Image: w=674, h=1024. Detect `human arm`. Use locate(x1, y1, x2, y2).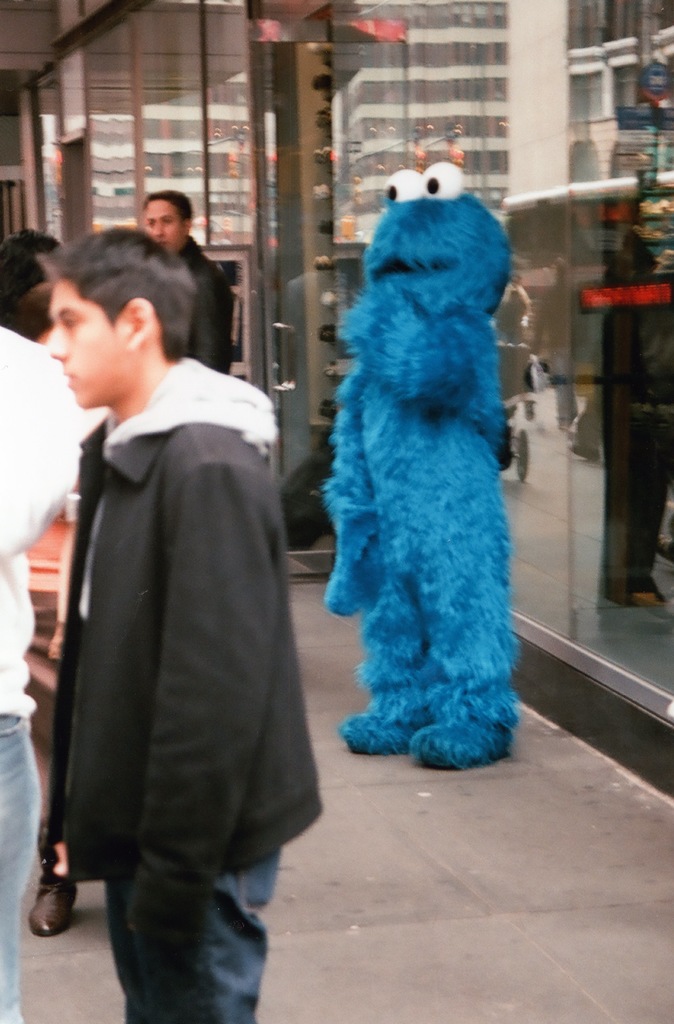
locate(122, 458, 272, 1022).
